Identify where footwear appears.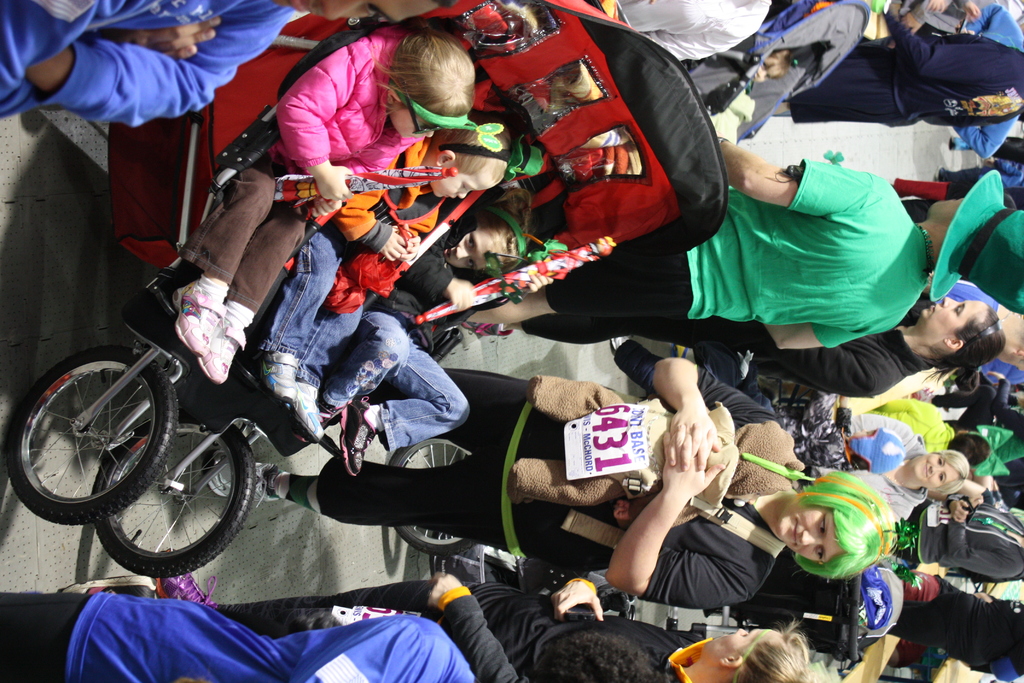
Appears at detection(156, 573, 223, 609).
